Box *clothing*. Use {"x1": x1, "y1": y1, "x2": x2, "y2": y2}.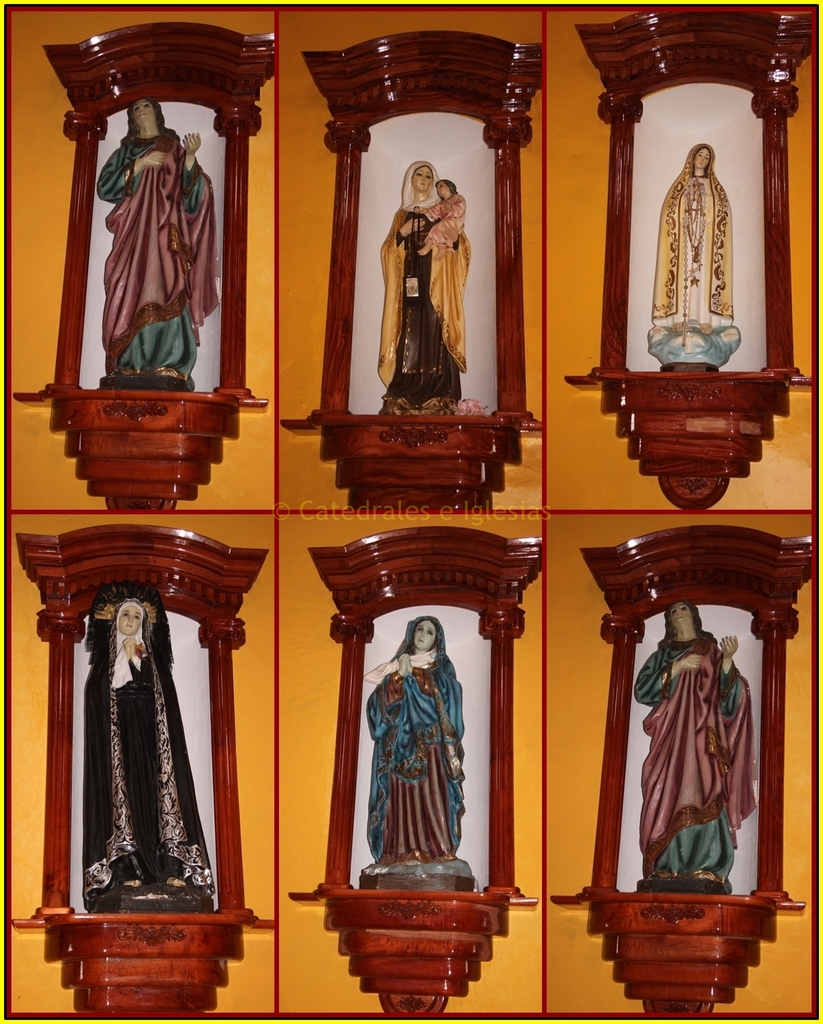
{"x1": 366, "y1": 618, "x2": 464, "y2": 867}.
